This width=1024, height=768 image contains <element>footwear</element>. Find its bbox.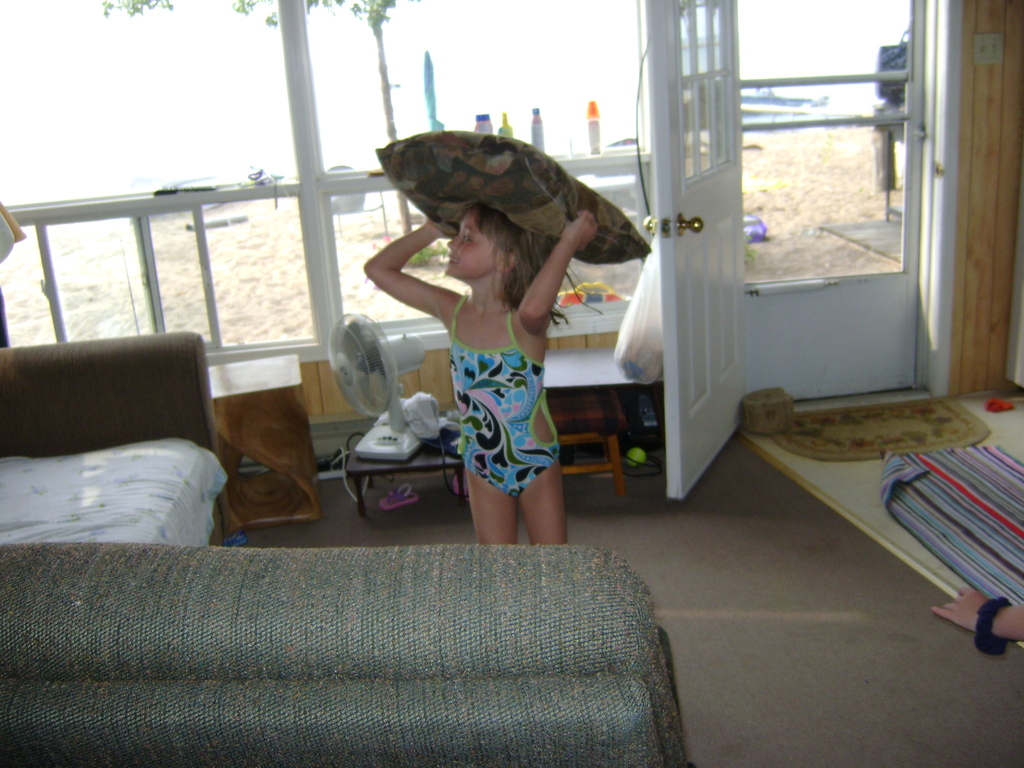
locate(377, 485, 419, 511).
